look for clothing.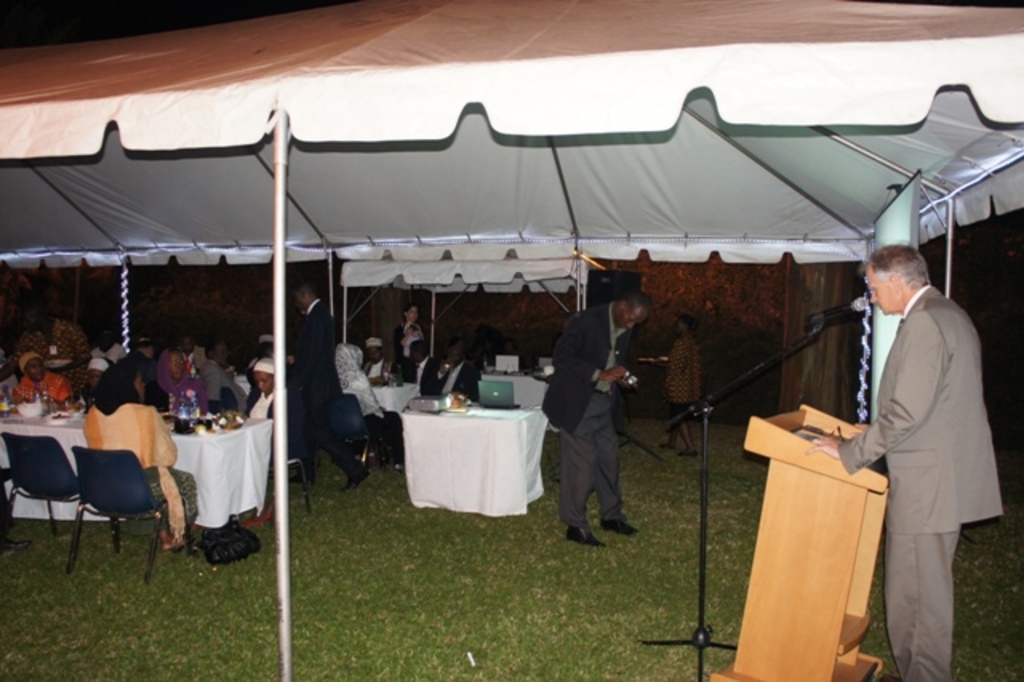
Found: (8, 375, 75, 405).
